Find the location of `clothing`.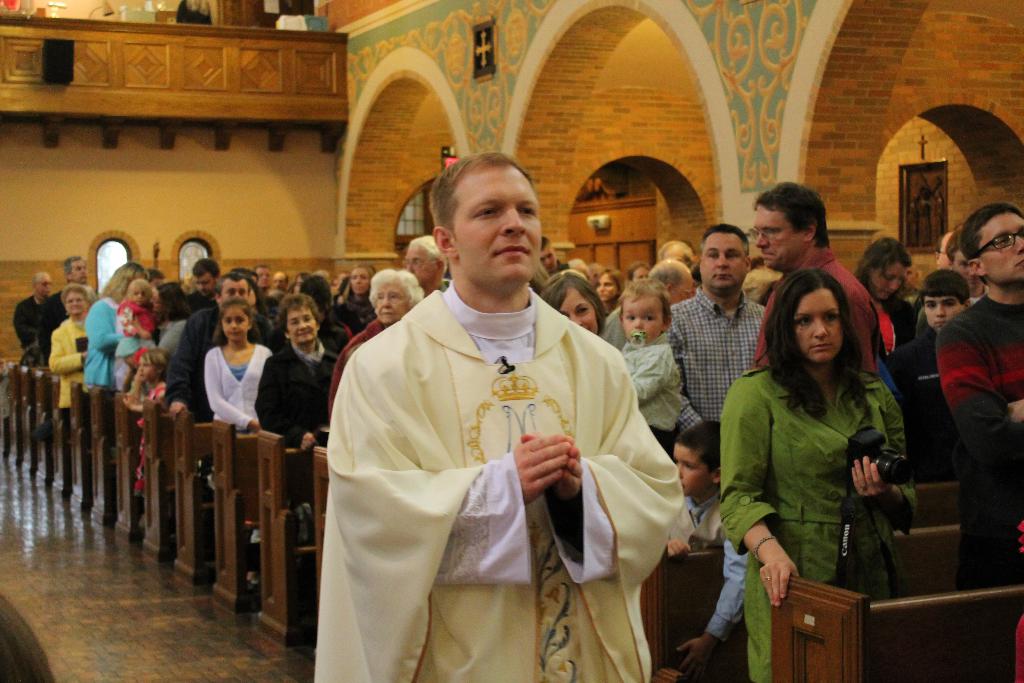
Location: <bbox>607, 311, 634, 359</bbox>.
